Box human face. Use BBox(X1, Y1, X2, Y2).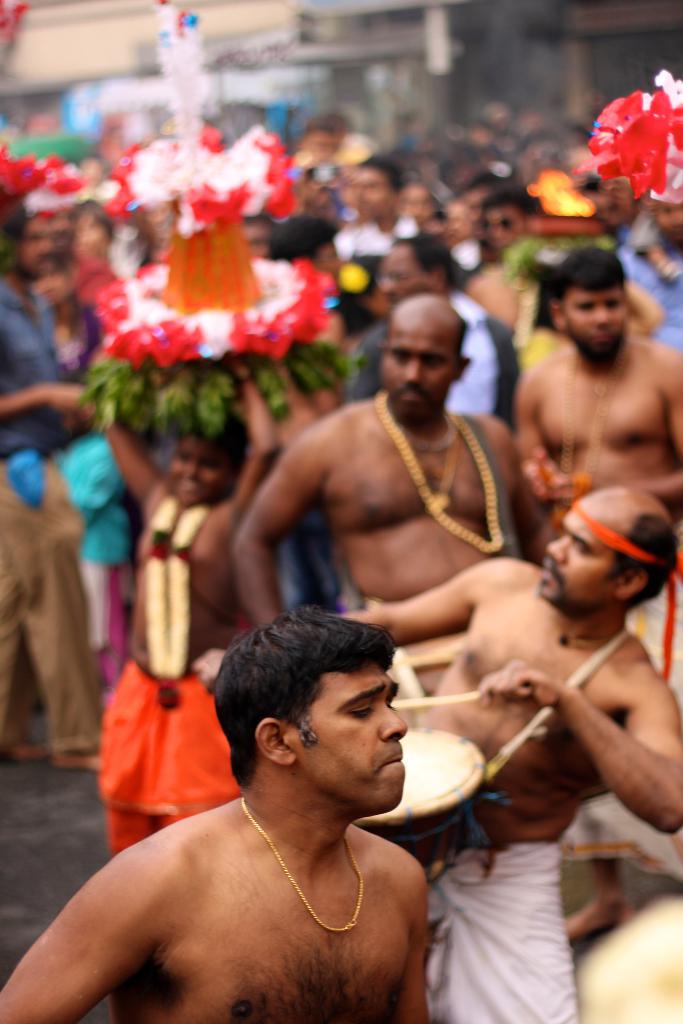
BBox(377, 245, 413, 301).
